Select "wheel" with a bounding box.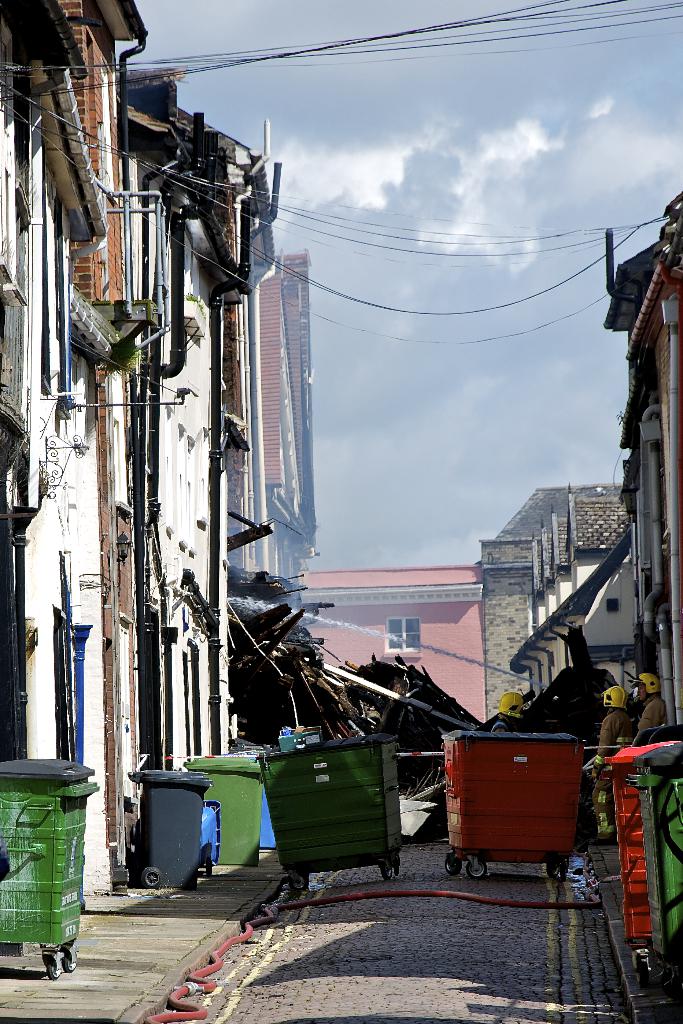
l=204, t=856, r=213, b=875.
